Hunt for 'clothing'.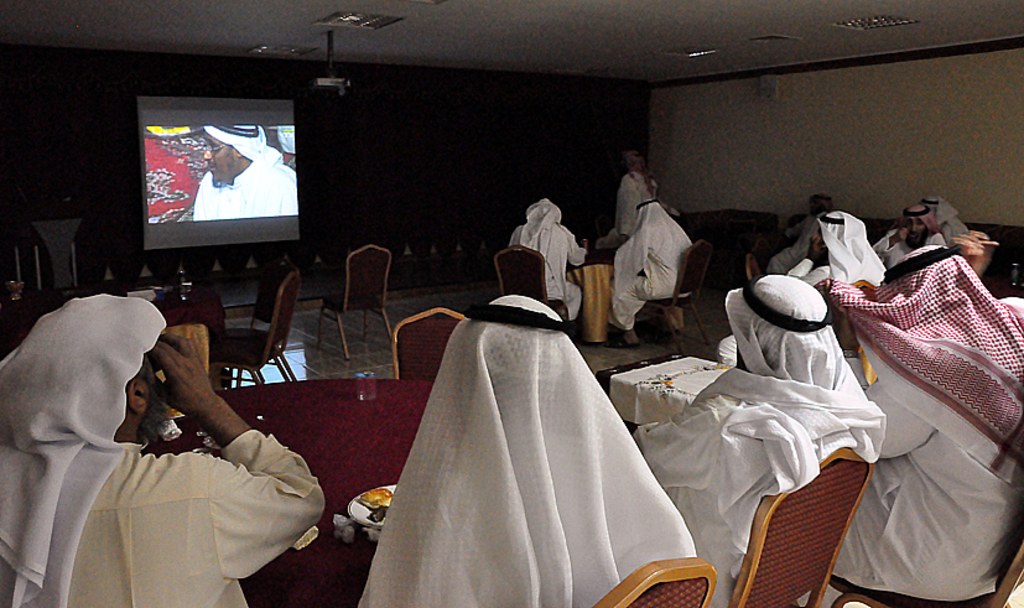
Hunted down at select_region(0, 290, 327, 607).
